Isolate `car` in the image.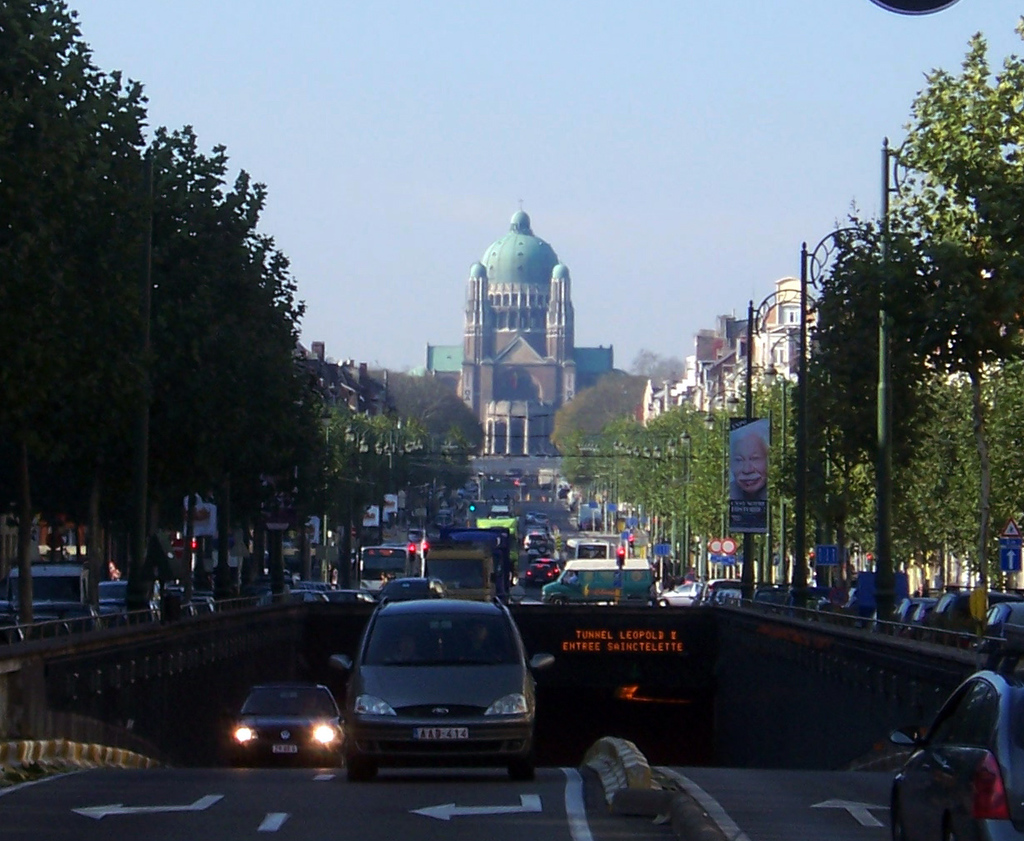
Isolated region: (524,555,555,588).
